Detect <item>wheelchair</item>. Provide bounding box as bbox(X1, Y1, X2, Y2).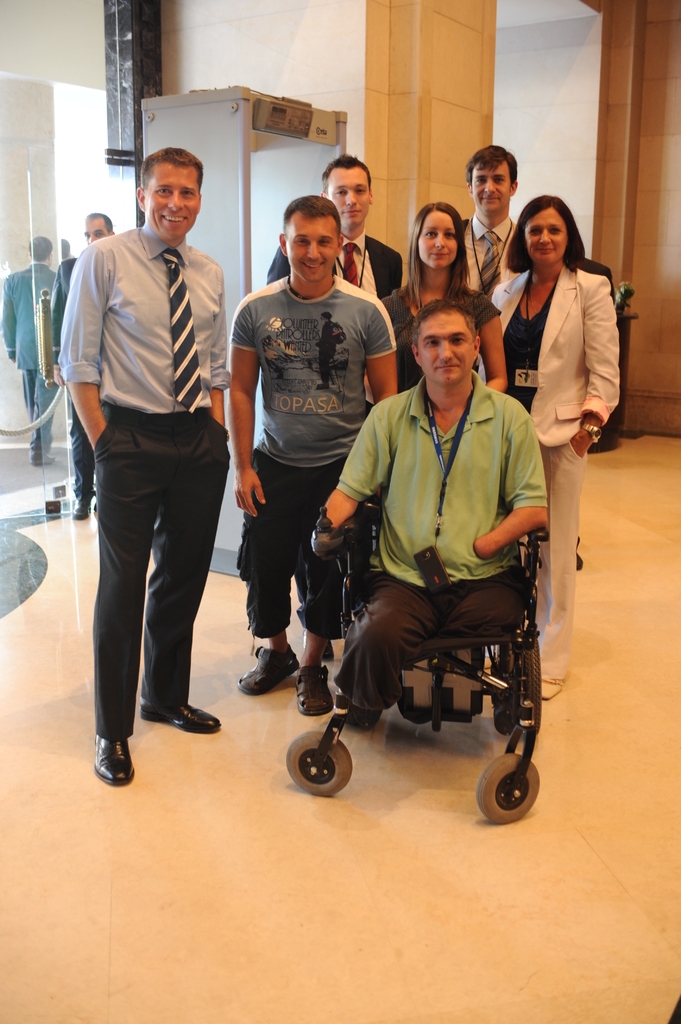
bbox(314, 510, 564, 821).
